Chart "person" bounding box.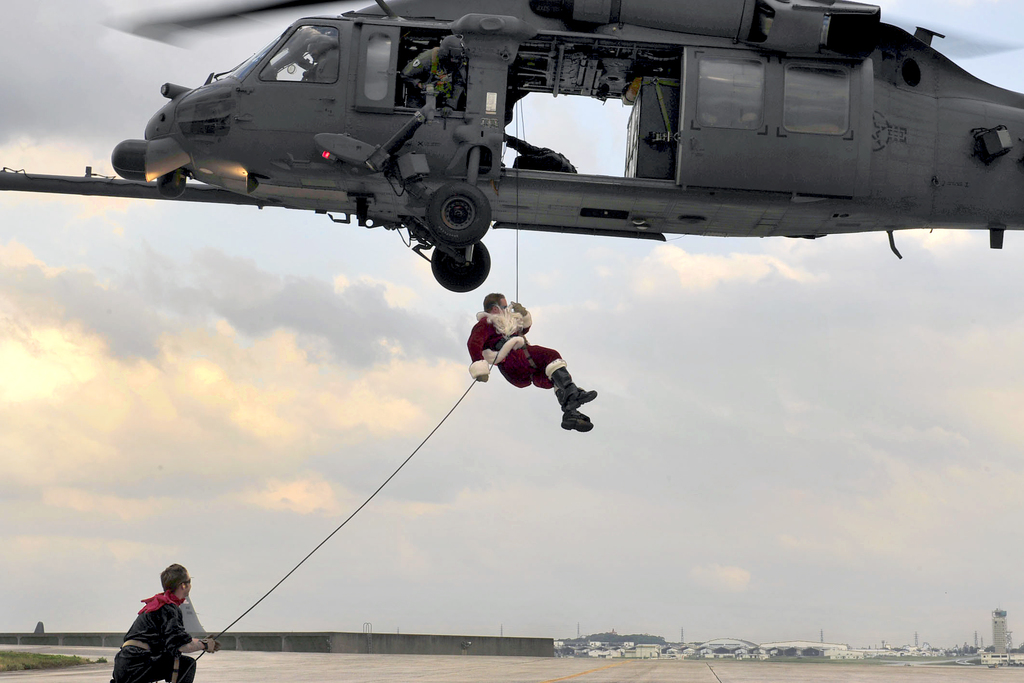
Charted: pyautogui.locateOnScreen(465, 286, 600, 432).
